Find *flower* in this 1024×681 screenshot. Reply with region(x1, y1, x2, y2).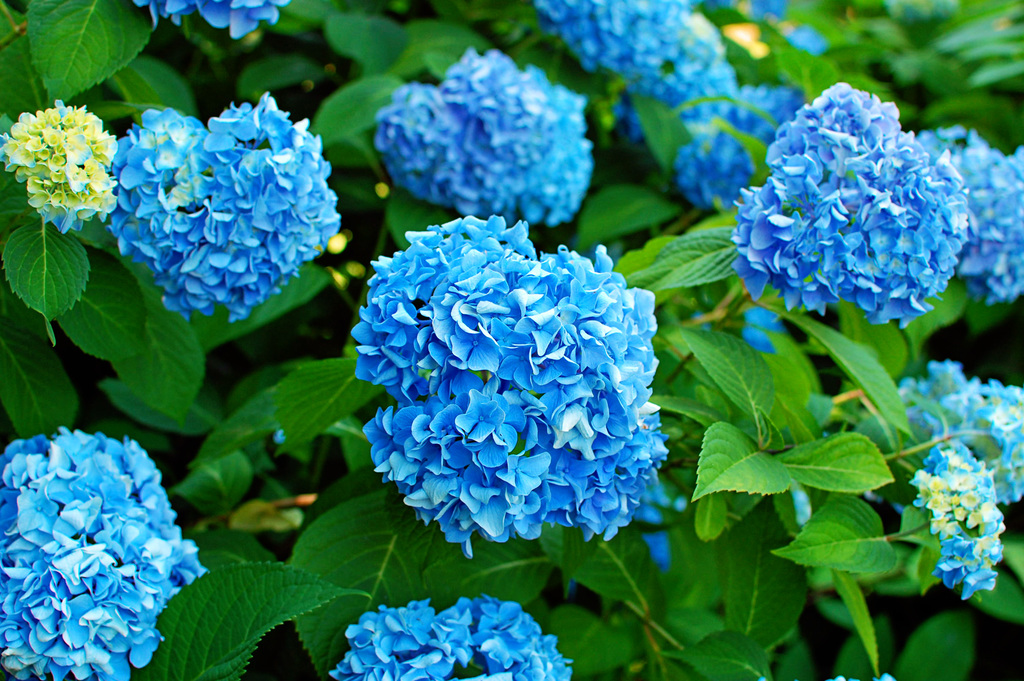
region(909, 434, 1007, 603).
